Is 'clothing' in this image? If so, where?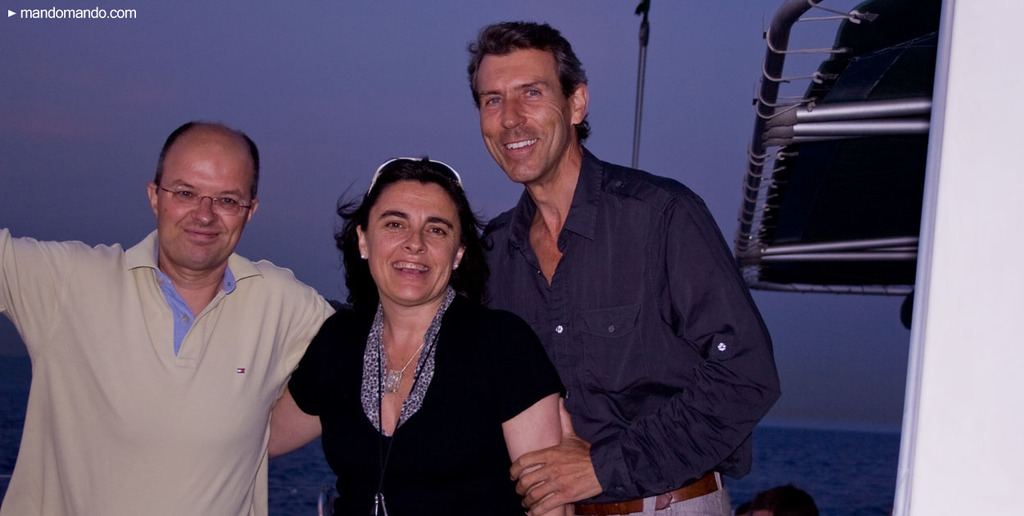
Yes, at [x1=483, y1=147, x2=785, y2=515].
